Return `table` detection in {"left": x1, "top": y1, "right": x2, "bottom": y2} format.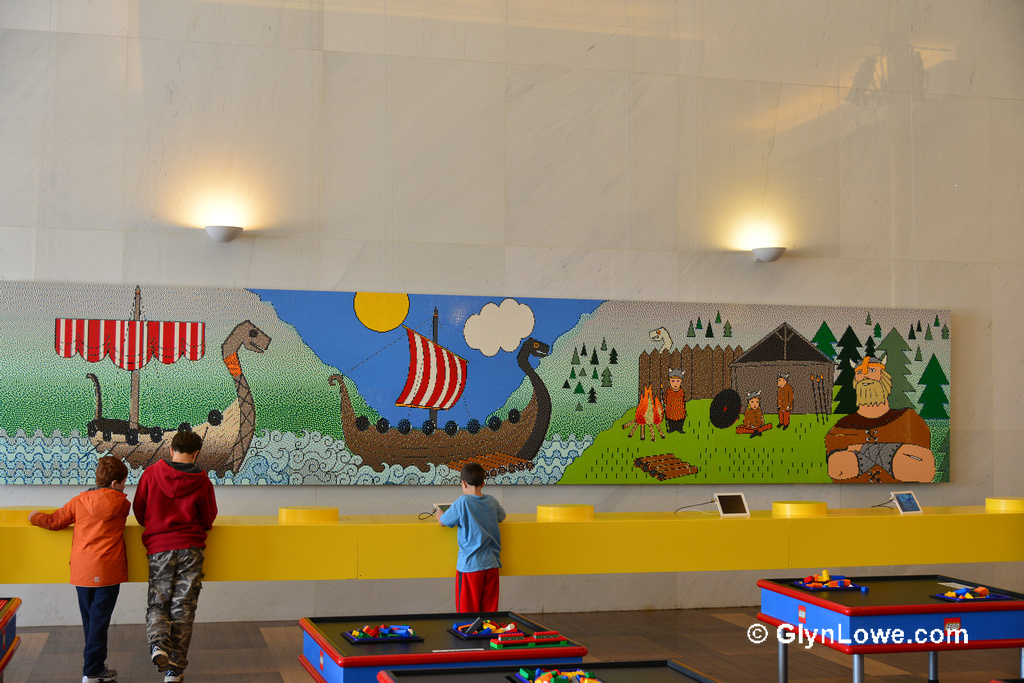
{"left": 728, "top": 562, "right": 1013, "bottom": 669}.
